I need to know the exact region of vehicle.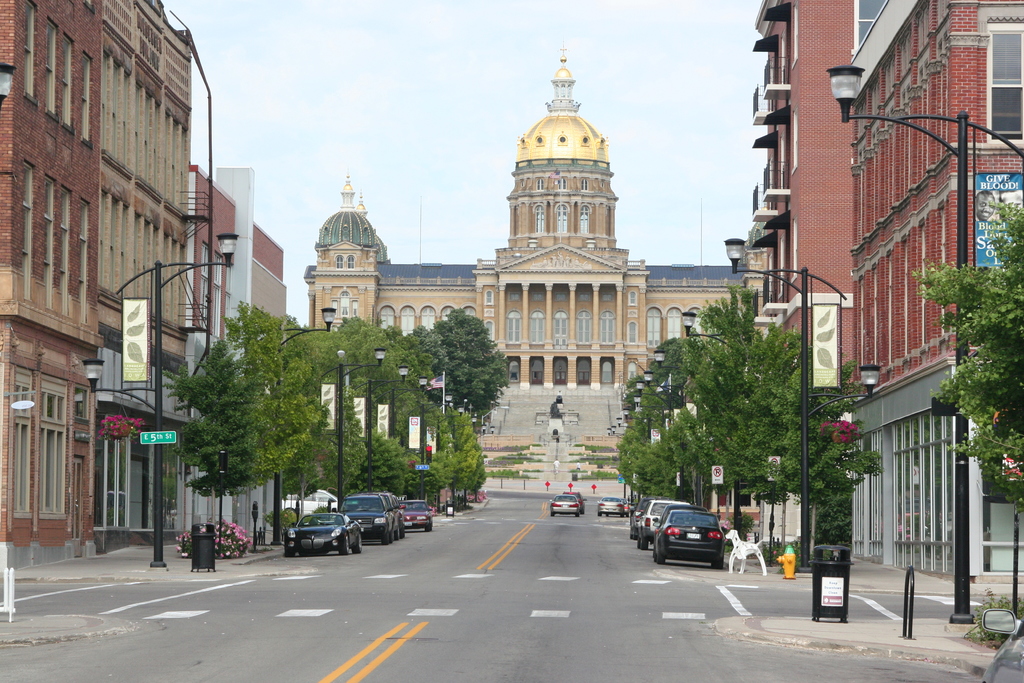
Region: box(394, 495, 407, 528).
